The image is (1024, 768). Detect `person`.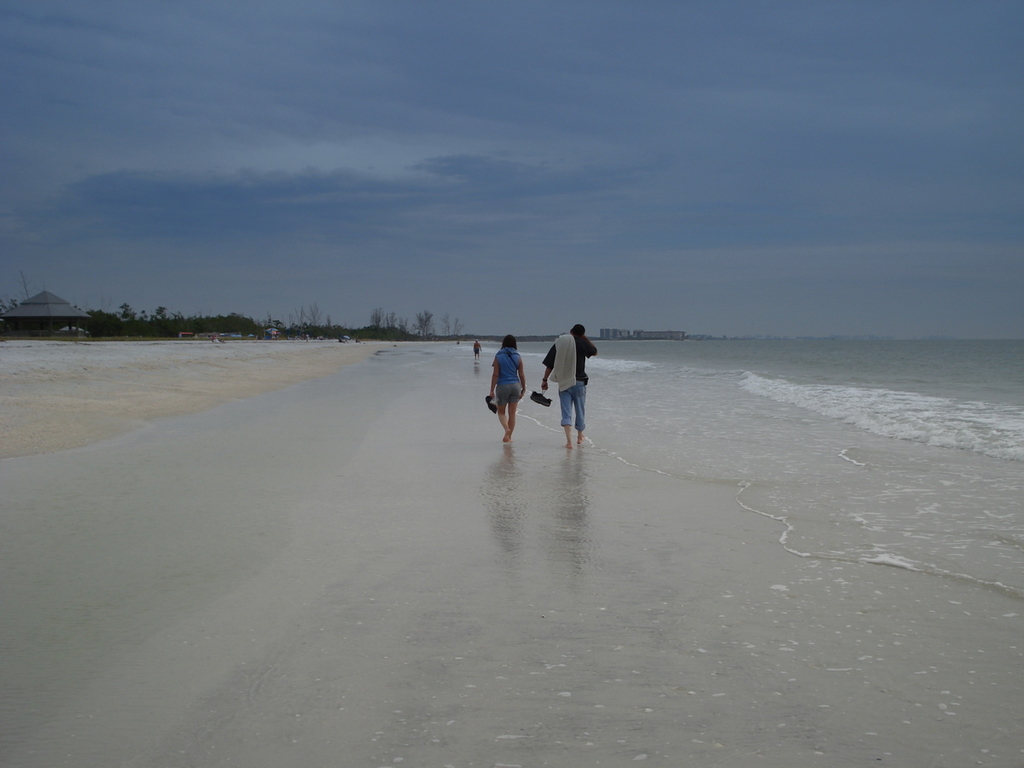
Detection: locate(479, 340, 532, 448).
